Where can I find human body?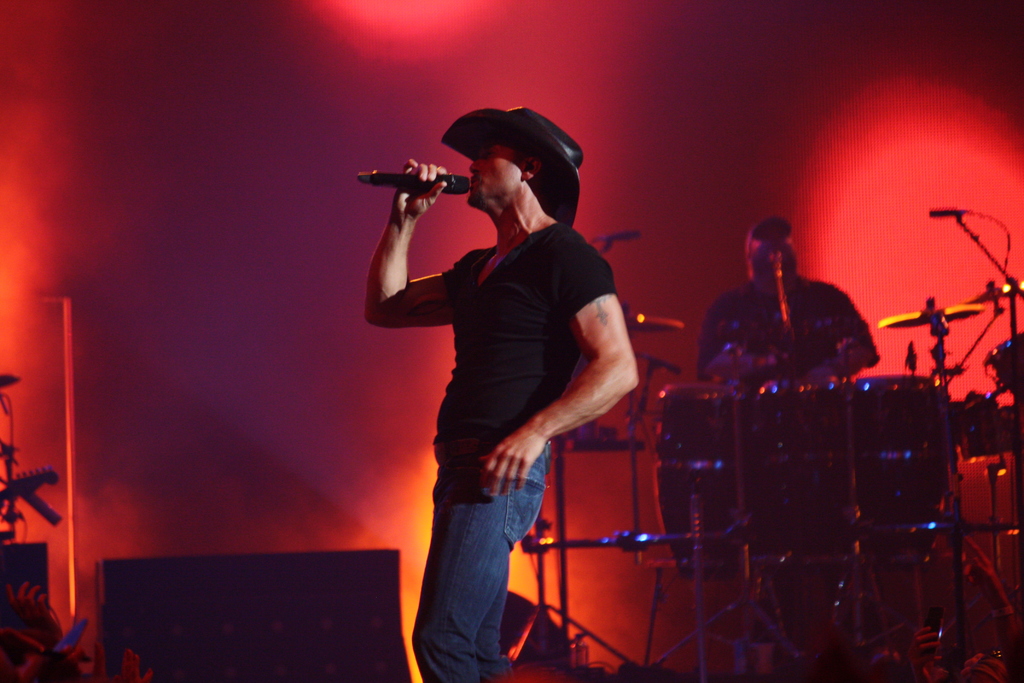
You can find it at region(362, 58, 602, 671).
